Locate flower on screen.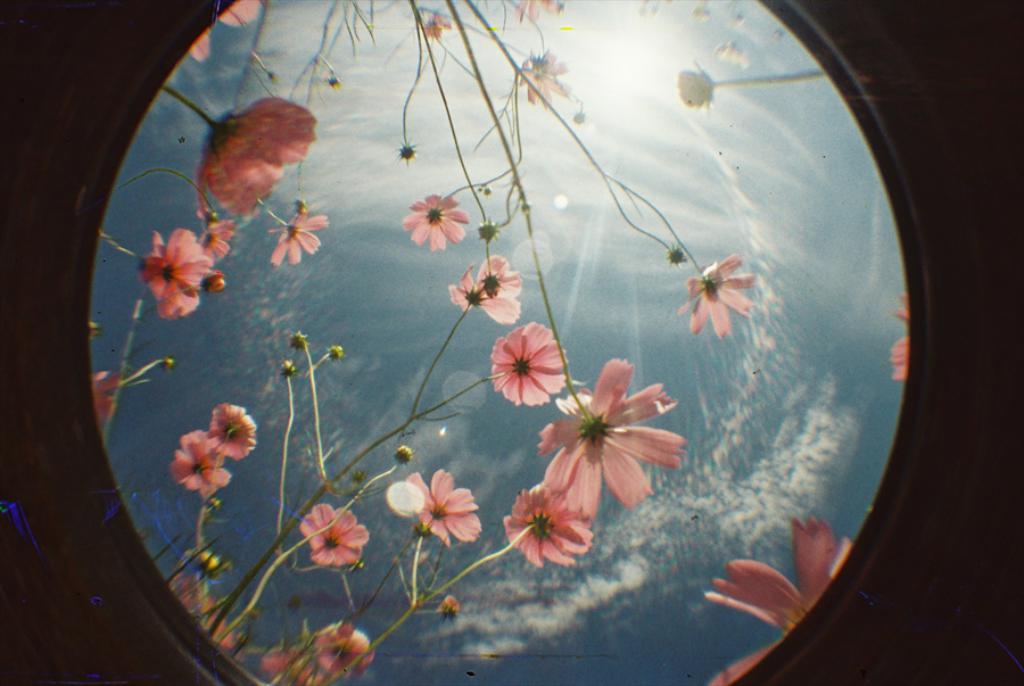
On screen at x1=710, y1=41, x2=746, y2=69.
